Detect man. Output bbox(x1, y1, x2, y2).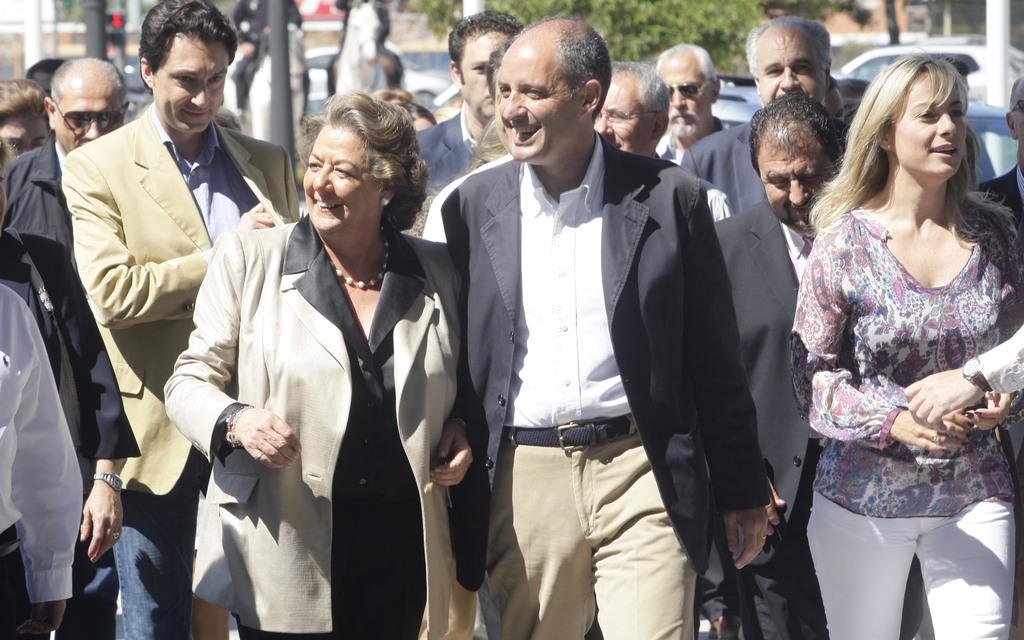
bbox(426, 17, 754, 639).
